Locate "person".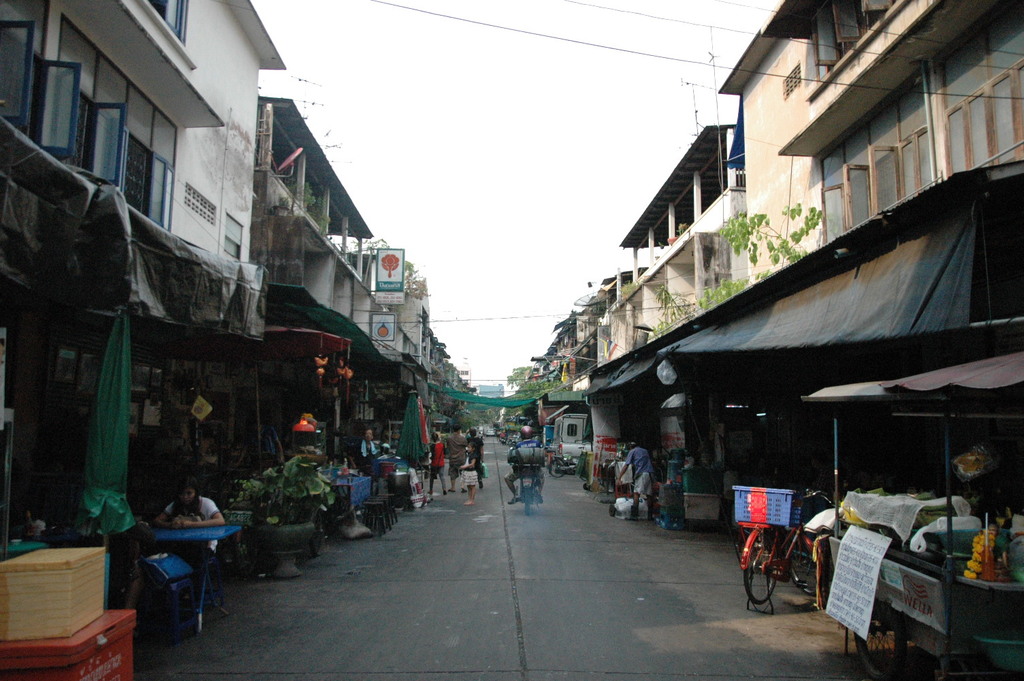
Bounding box: rect(155, 479, 223, 527).
